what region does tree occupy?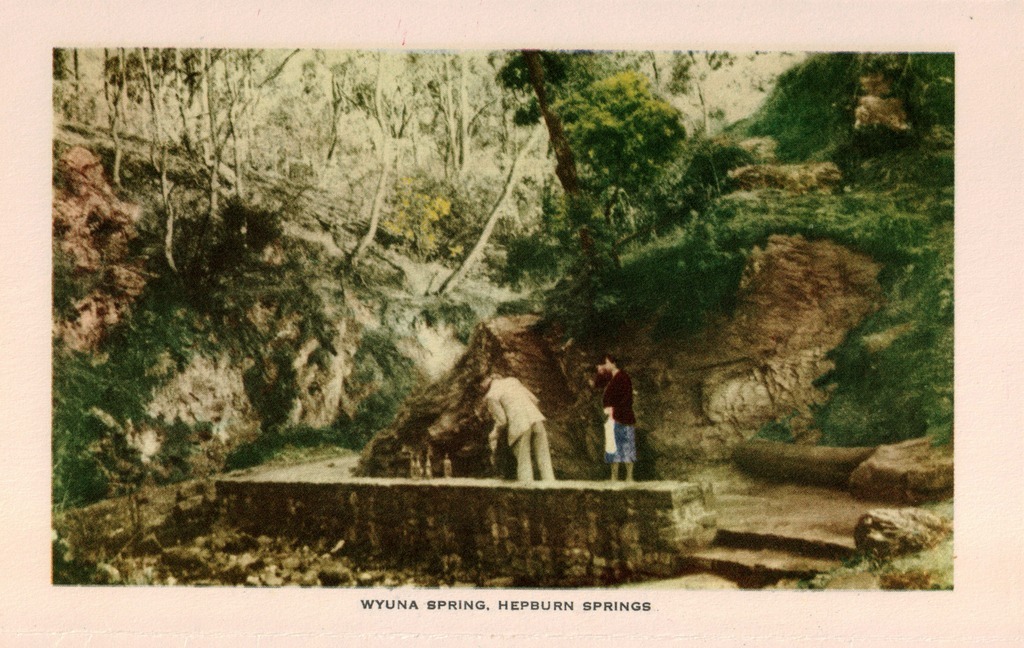
rect(53, 50, 789, 330).
